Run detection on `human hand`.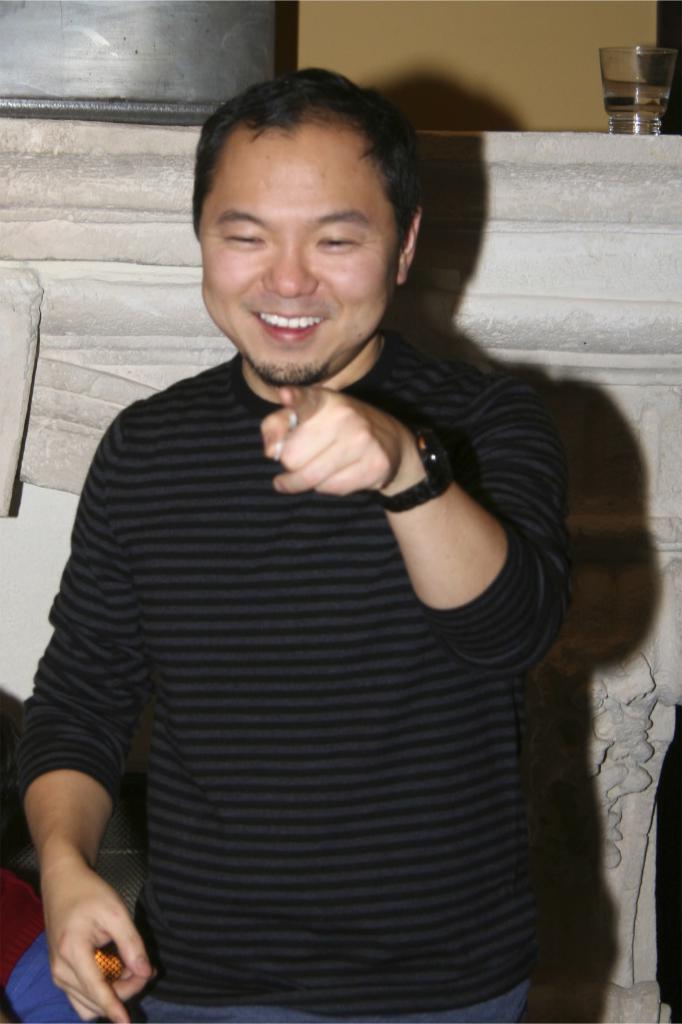
Result: [left=252, top=399, right=434, bottom=503].
